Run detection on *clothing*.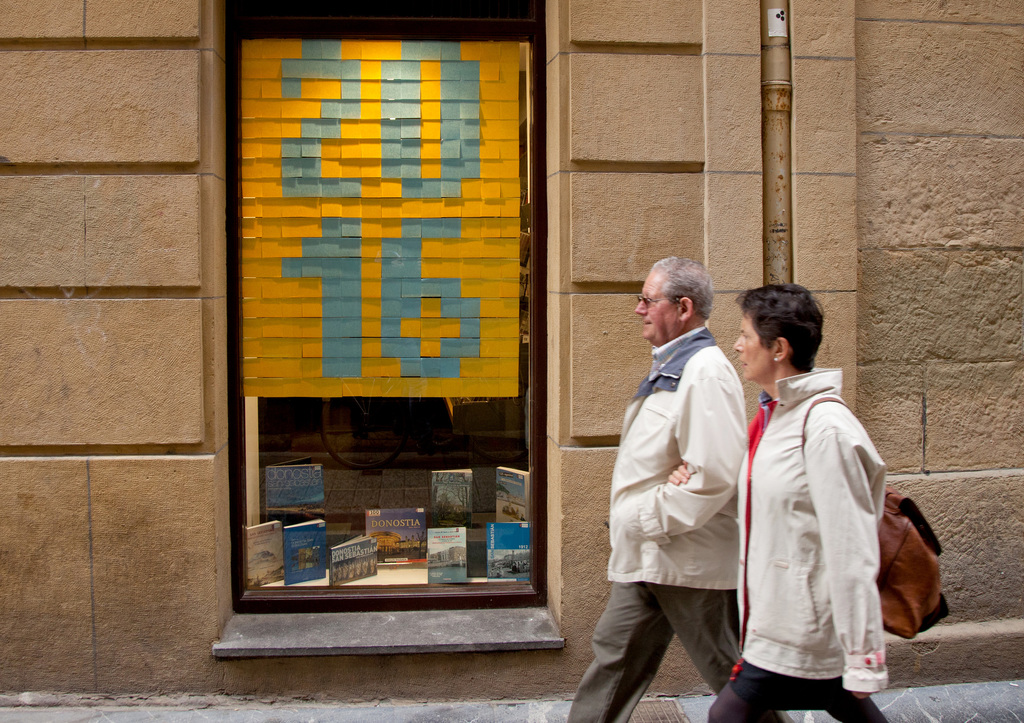
Result: crop(556, 325, 796, 722).
